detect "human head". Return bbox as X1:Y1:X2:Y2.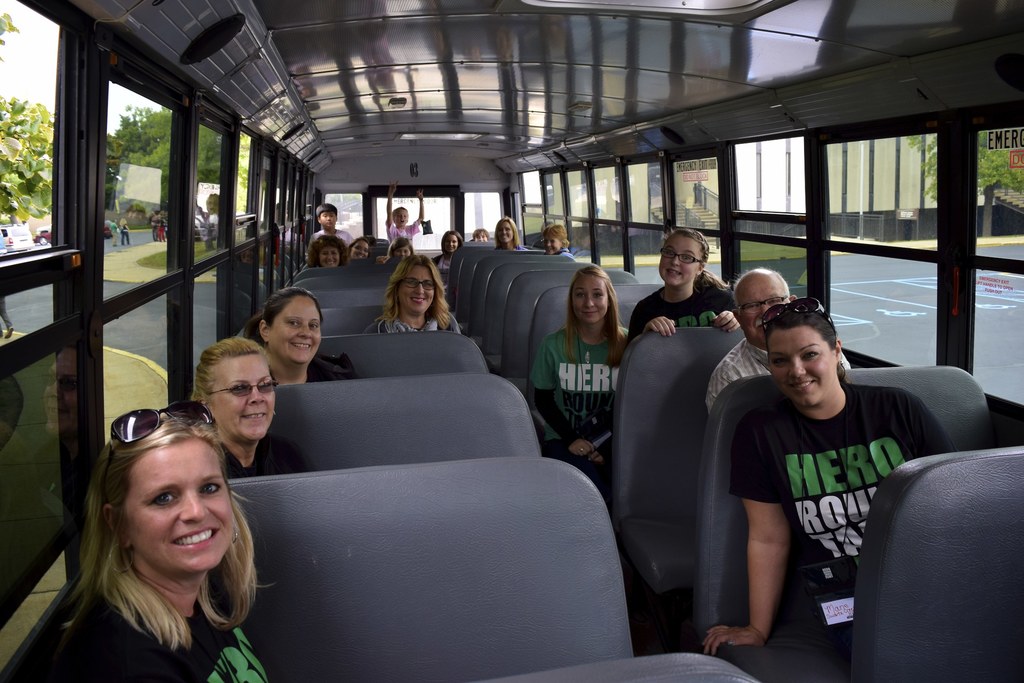
496:216:517:243.
